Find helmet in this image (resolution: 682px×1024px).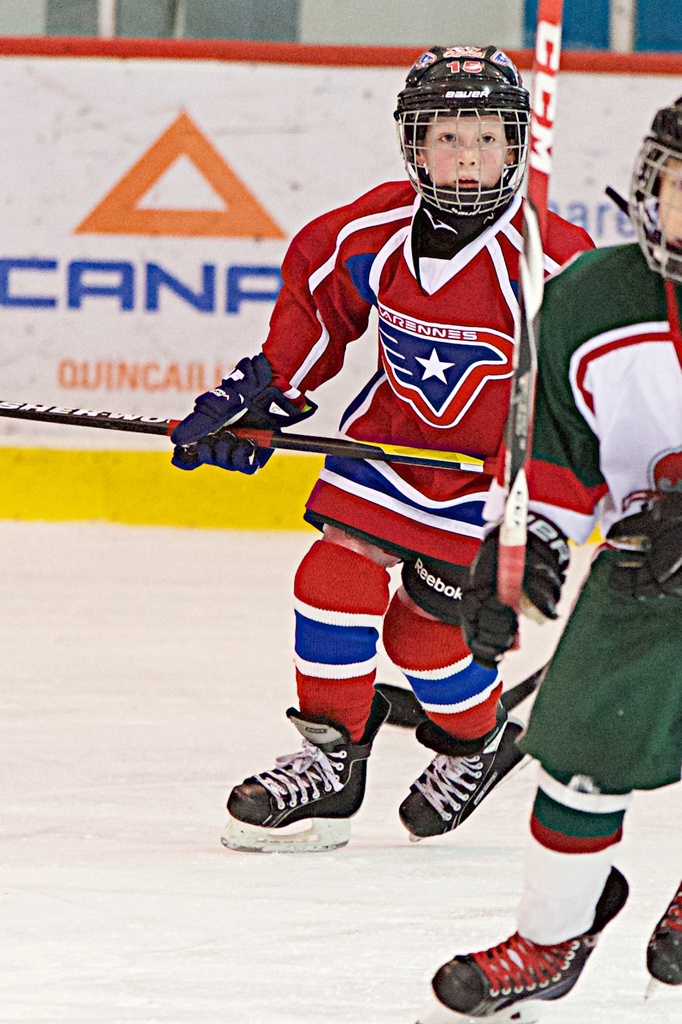
x1=605, y1=92, x2=681, y2=284.
